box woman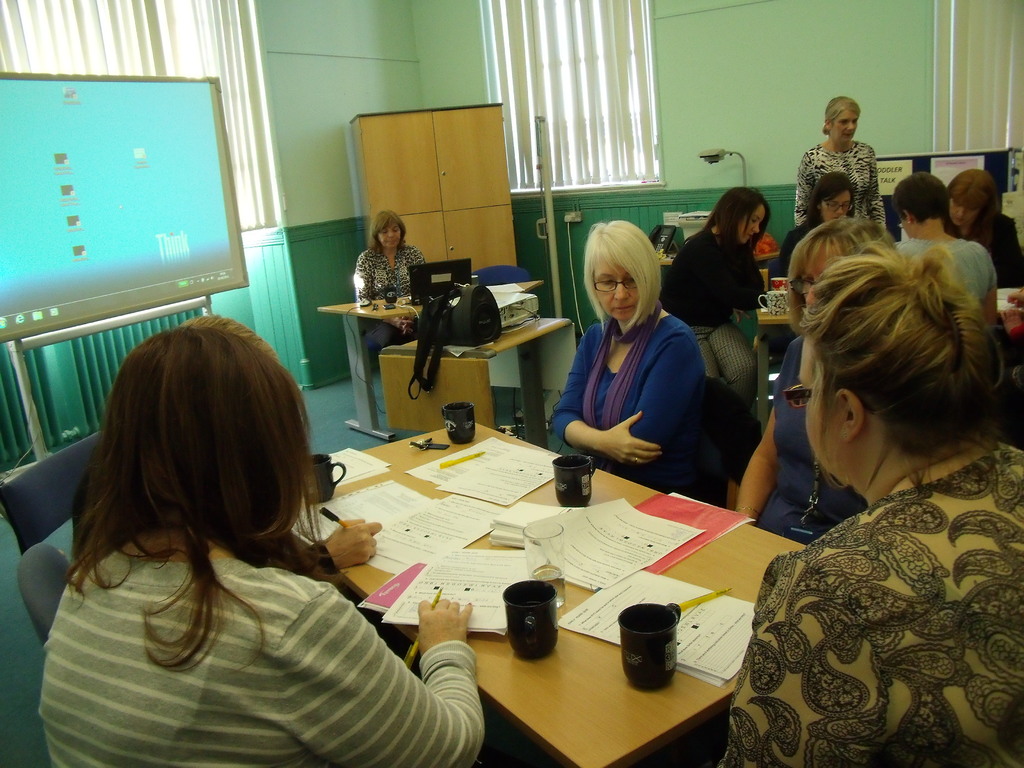
bbox=(892, 166, 1001, 298)
